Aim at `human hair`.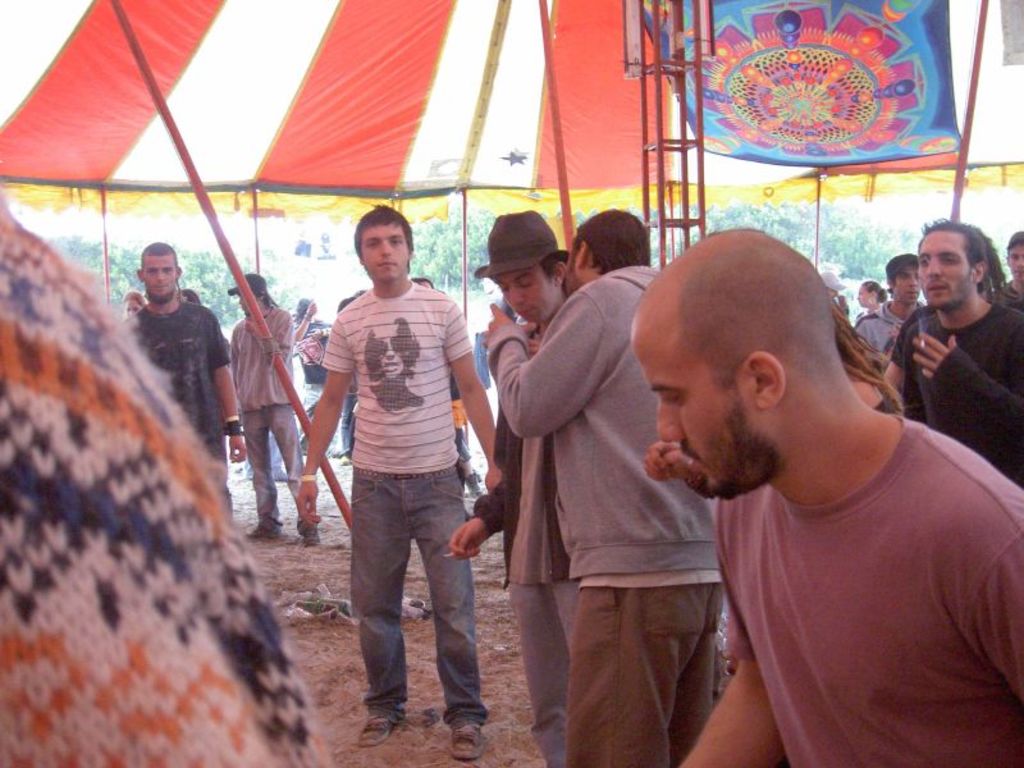
Aimed at bbox=[142, 242, 180, 264].
